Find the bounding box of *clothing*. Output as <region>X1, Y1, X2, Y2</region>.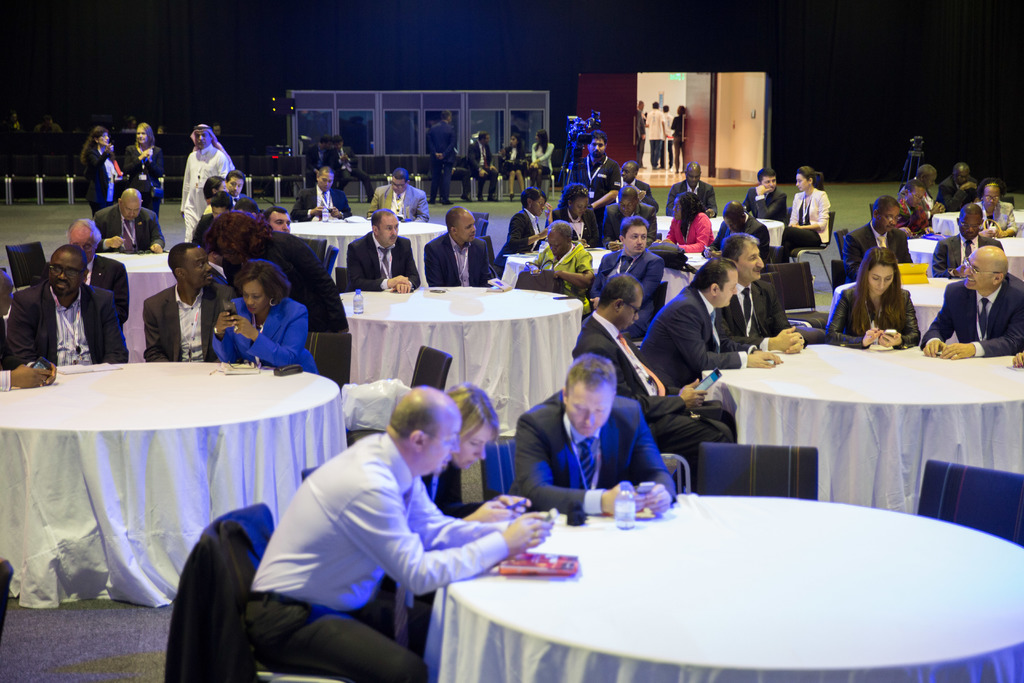
<region>150, 278, 252, 368</region>.
